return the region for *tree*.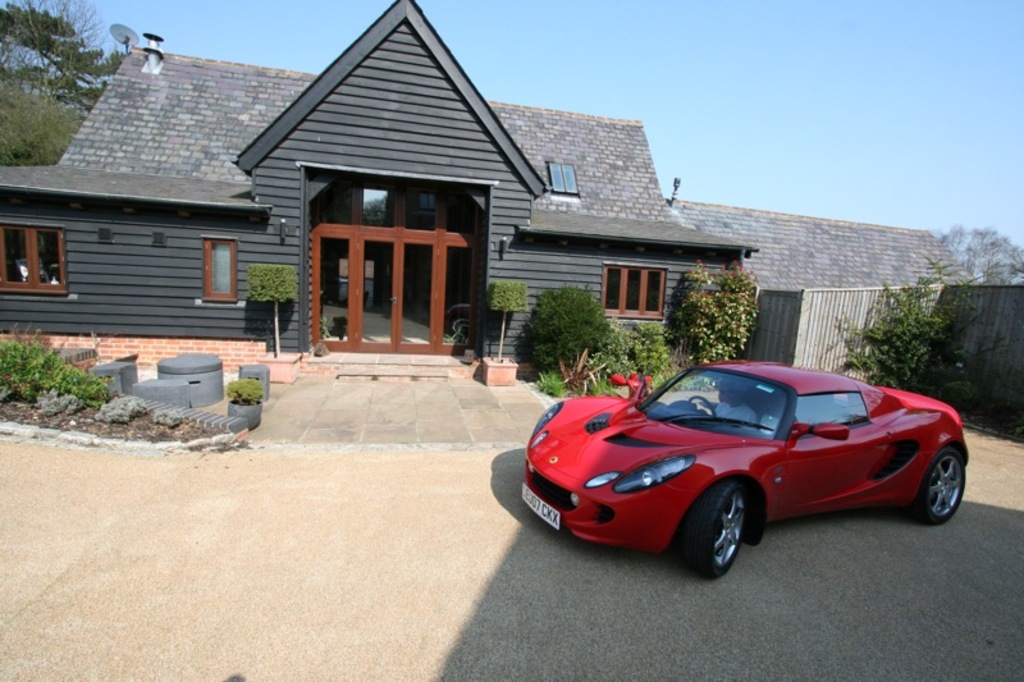
bbox(669, 257, 755, 369).
